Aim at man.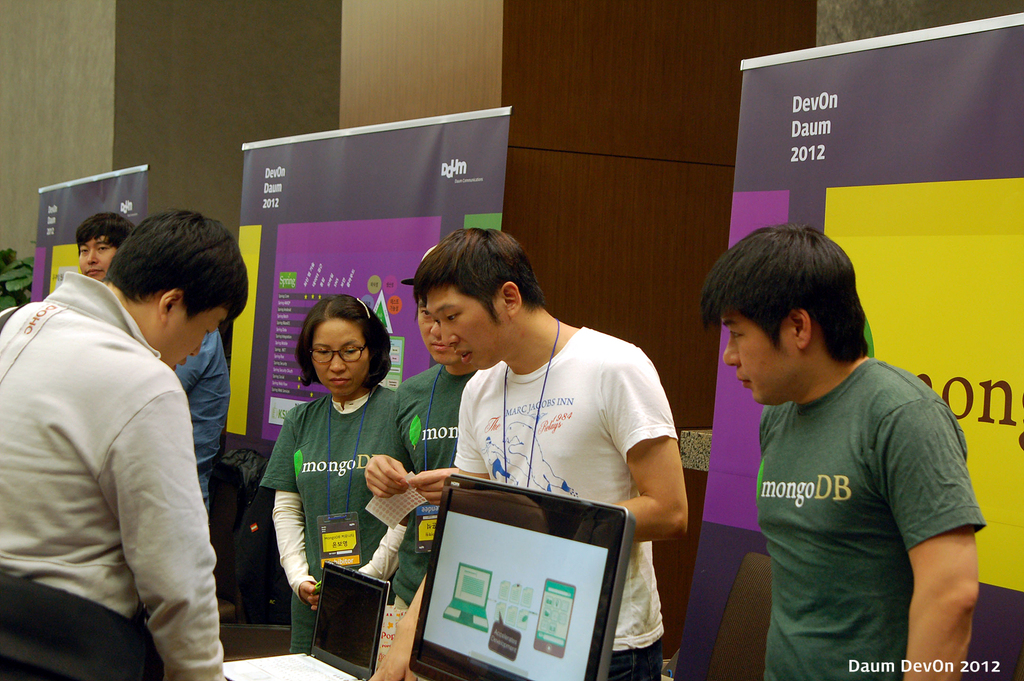
Aimed at 74/211/135/283.
